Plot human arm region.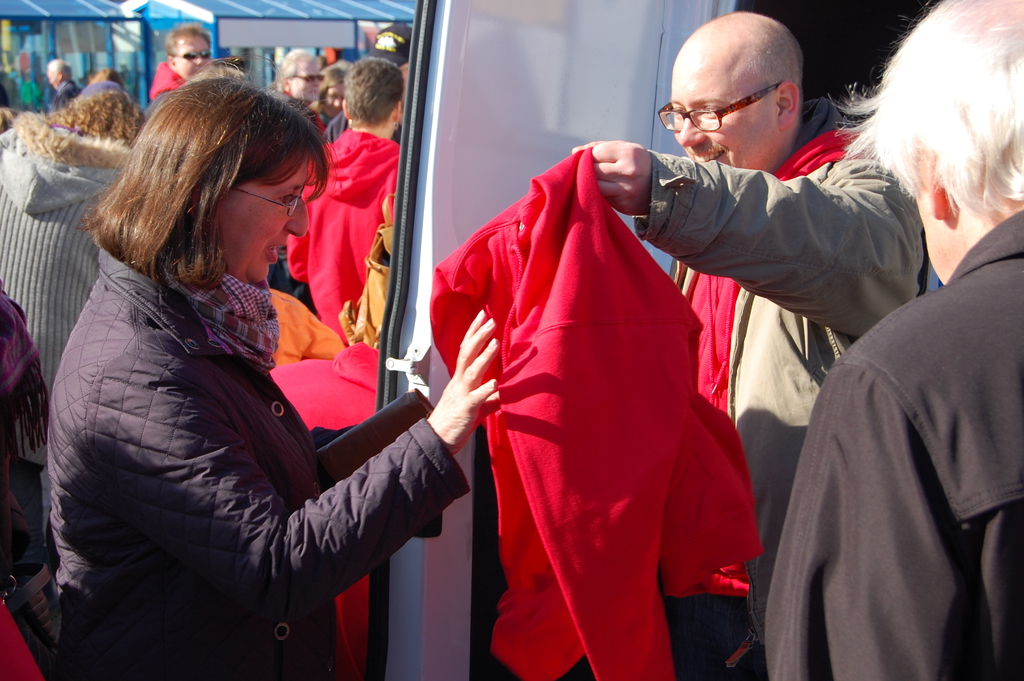
Plotted at (x1=152, y1=315, x2=483, y2=638).
